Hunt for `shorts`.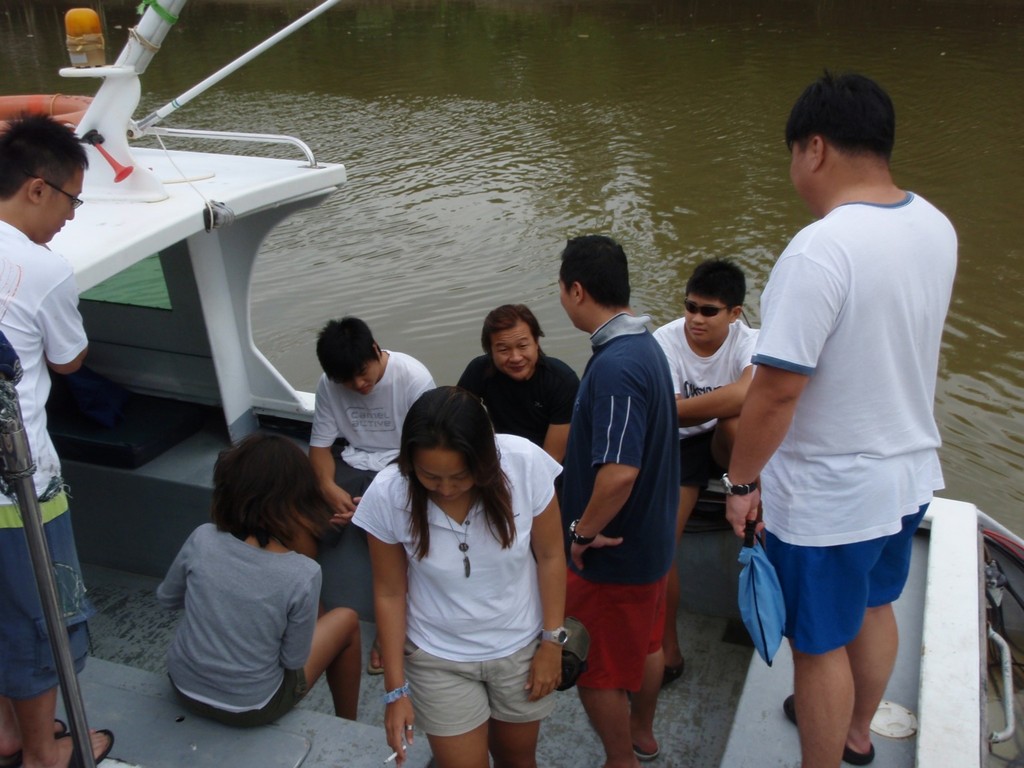
Hunted down at rect(679, 437, 731, 495).
